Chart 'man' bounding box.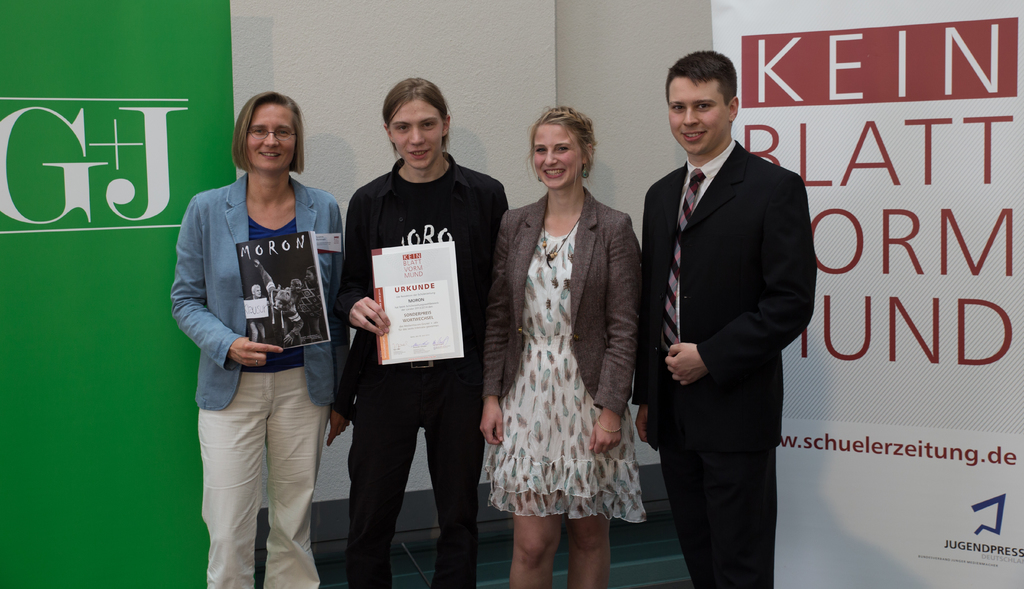
Charted: l=627, t=56, r=818, b=588.
